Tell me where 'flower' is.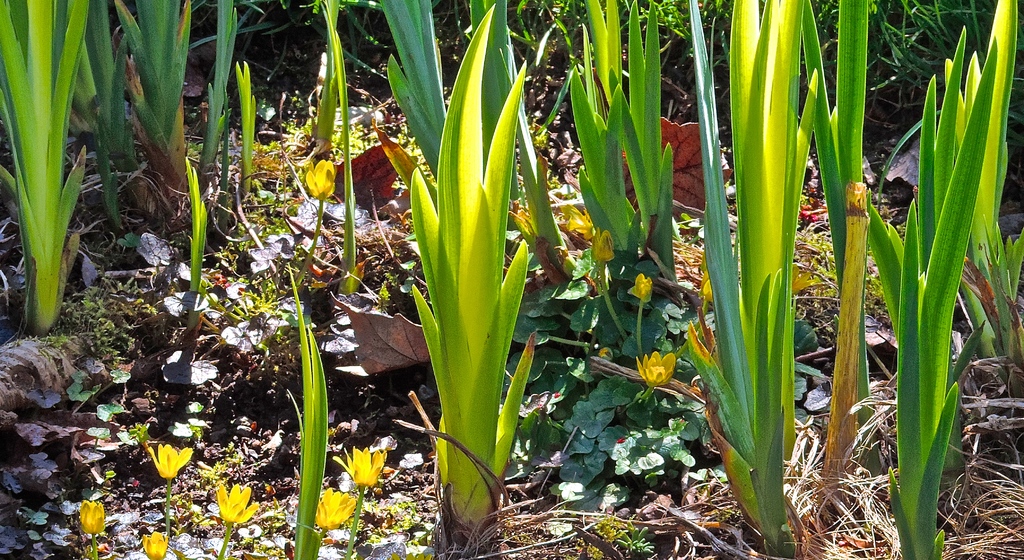
'flower' is at 313, 484, 352, 532.
